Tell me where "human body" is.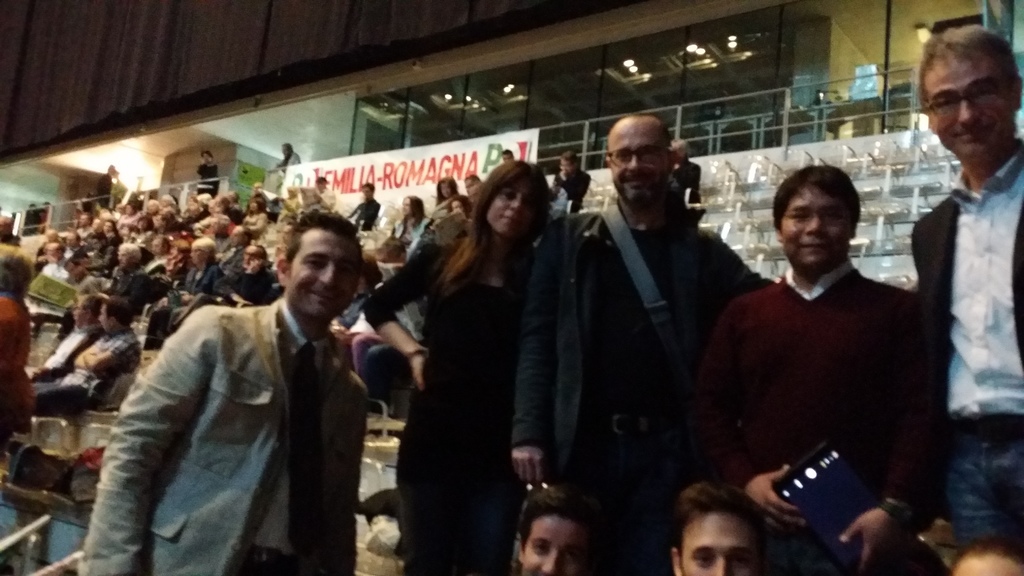
"human body" is at l=548, t=148, r=589, b=215.
